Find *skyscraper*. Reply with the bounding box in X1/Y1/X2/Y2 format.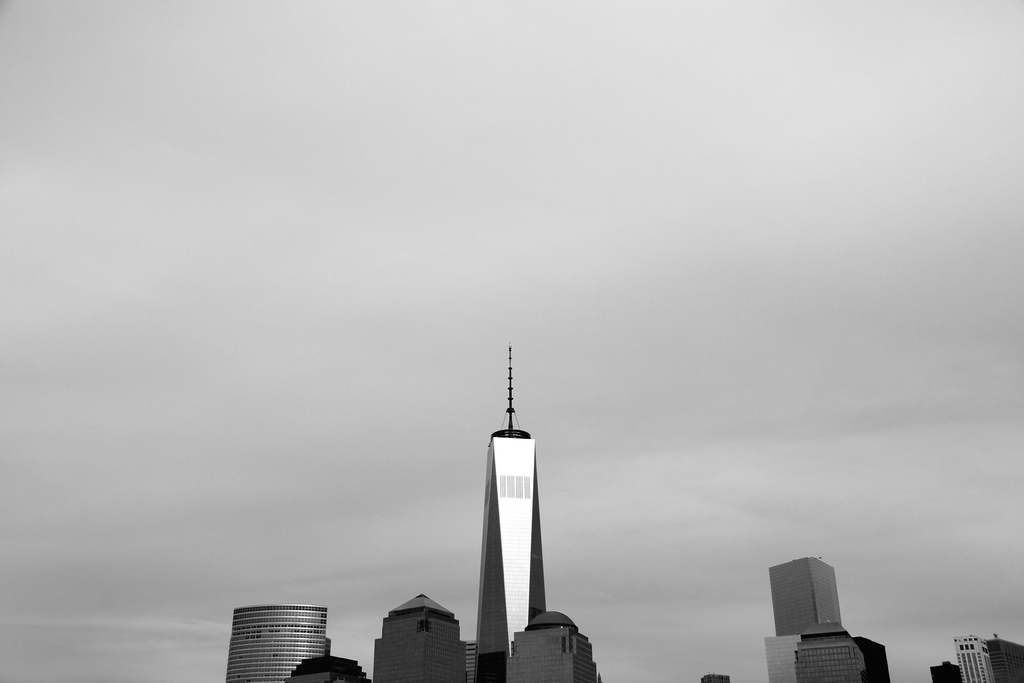
805/624/892/682.
